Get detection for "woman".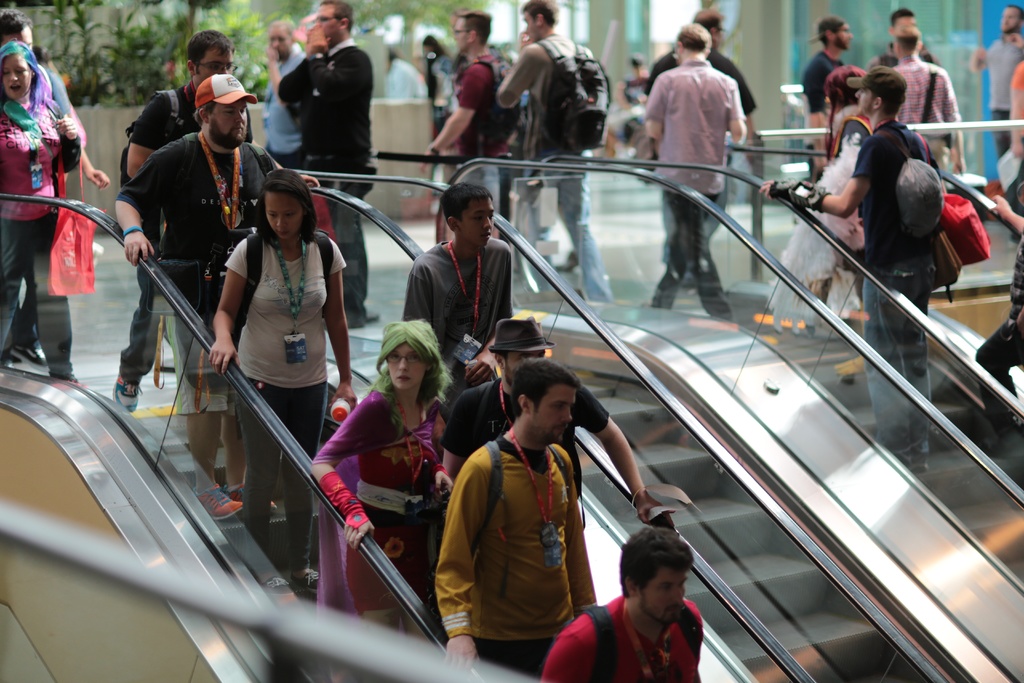
Detection: bbox=(0, 42, 84, 381).
